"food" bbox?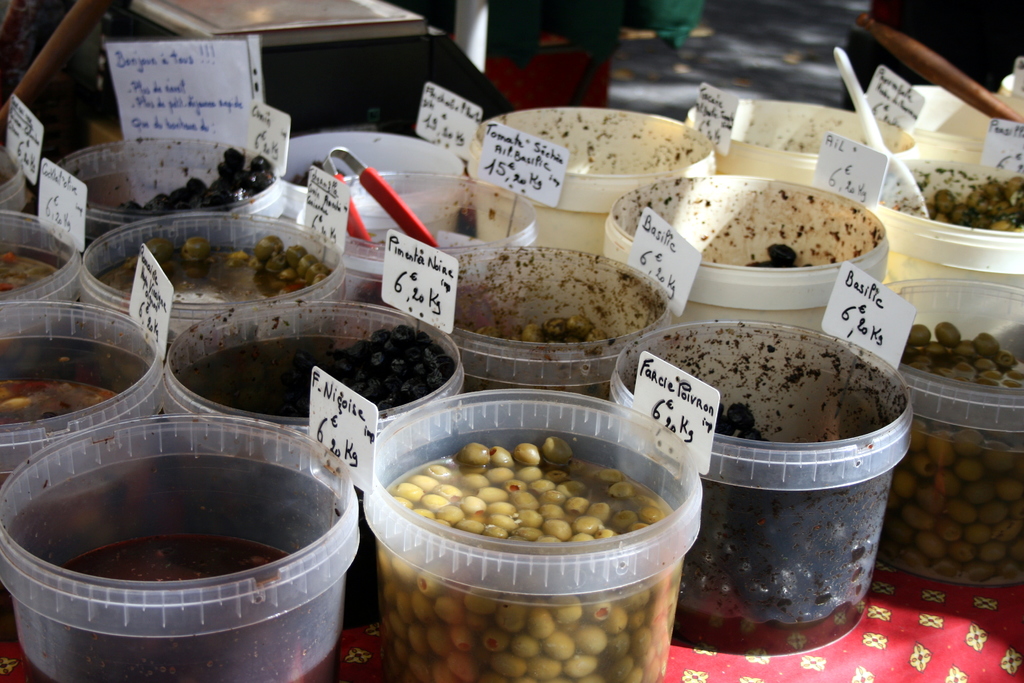
[618, 327, 908, 658]
